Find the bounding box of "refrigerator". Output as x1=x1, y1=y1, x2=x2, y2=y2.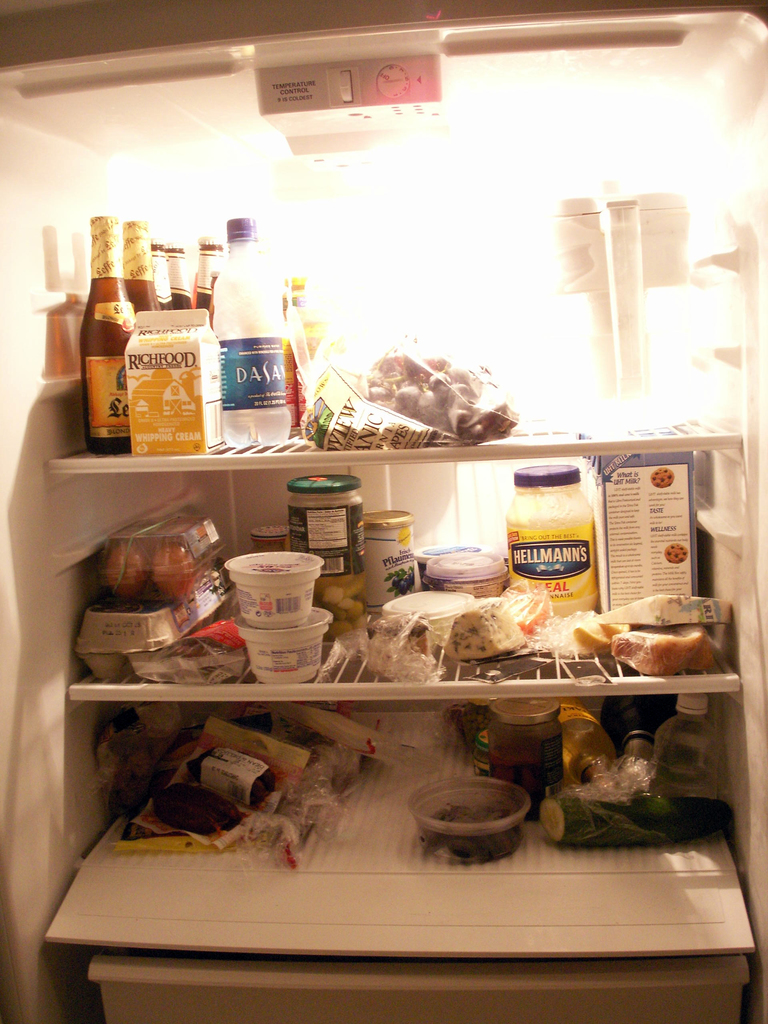
x1=1, y1=3, x2=764, y2=1021.
